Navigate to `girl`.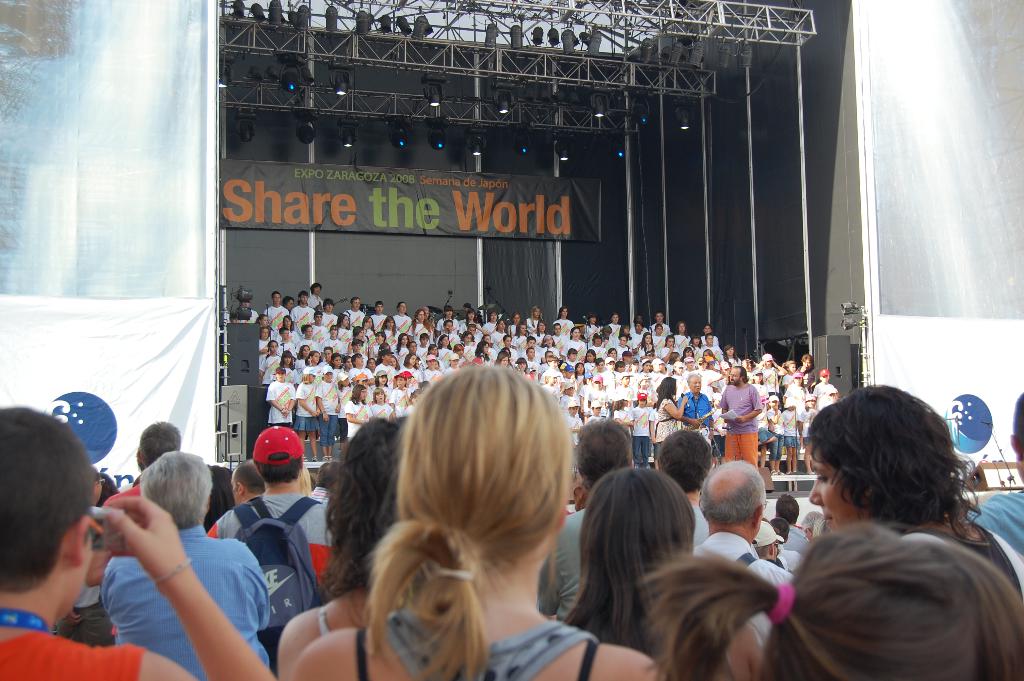
Navigation target: 260/340/280/384.
